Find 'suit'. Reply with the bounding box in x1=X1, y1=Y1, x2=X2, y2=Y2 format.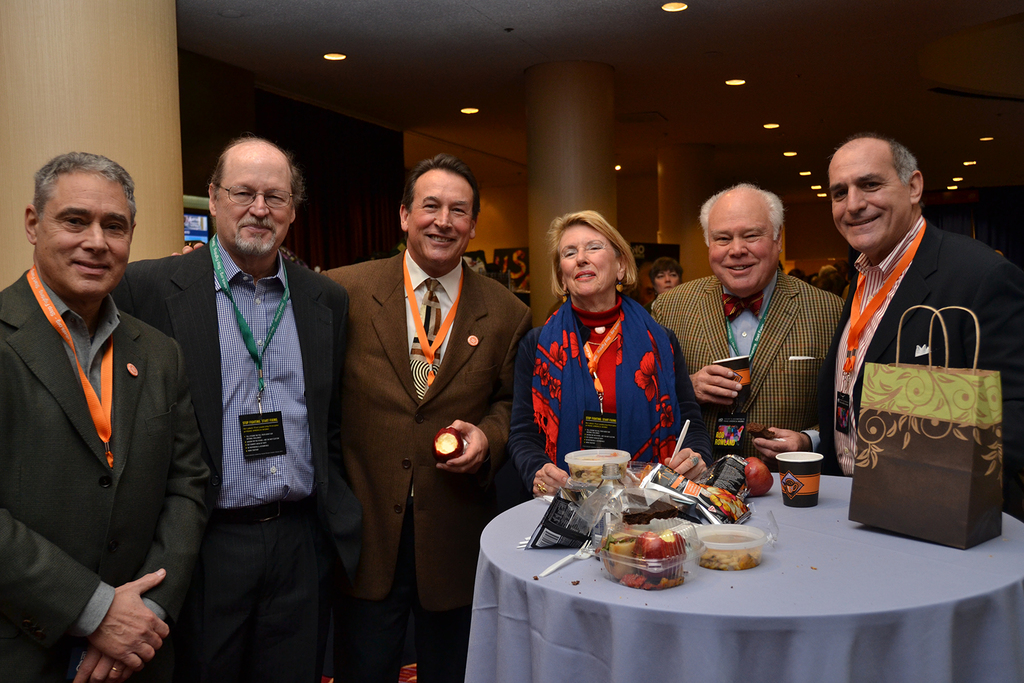
x1=111, y1=231, x2=352, y2=682.
